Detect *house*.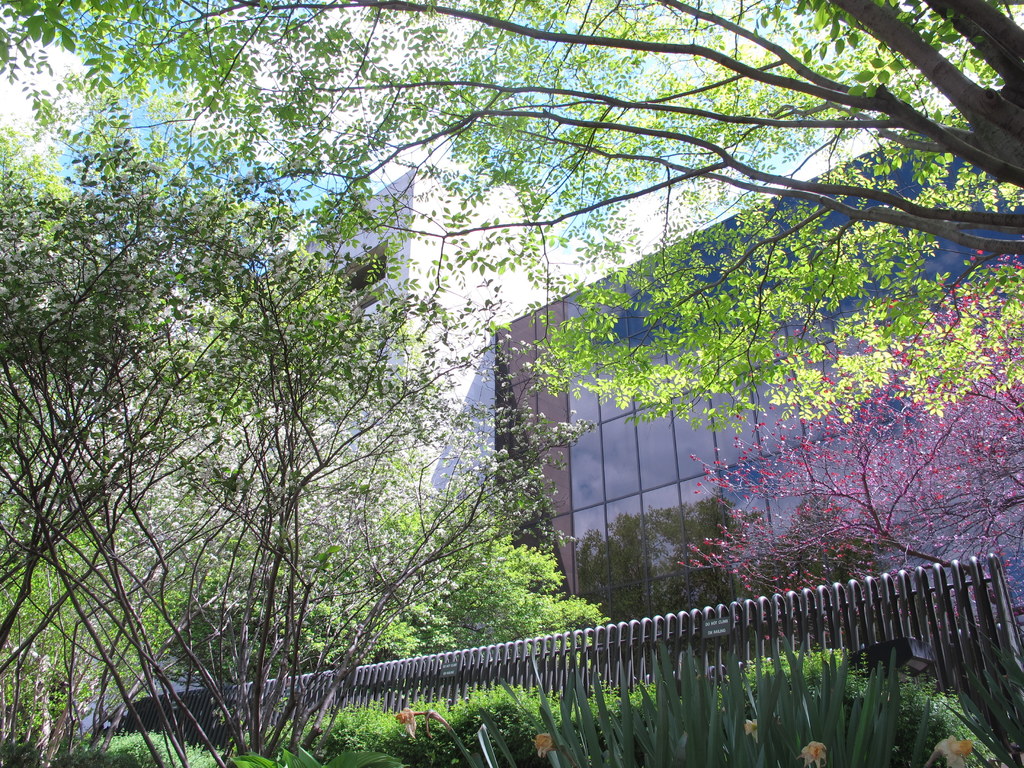
Detected at (261, 158, 586, 538).
